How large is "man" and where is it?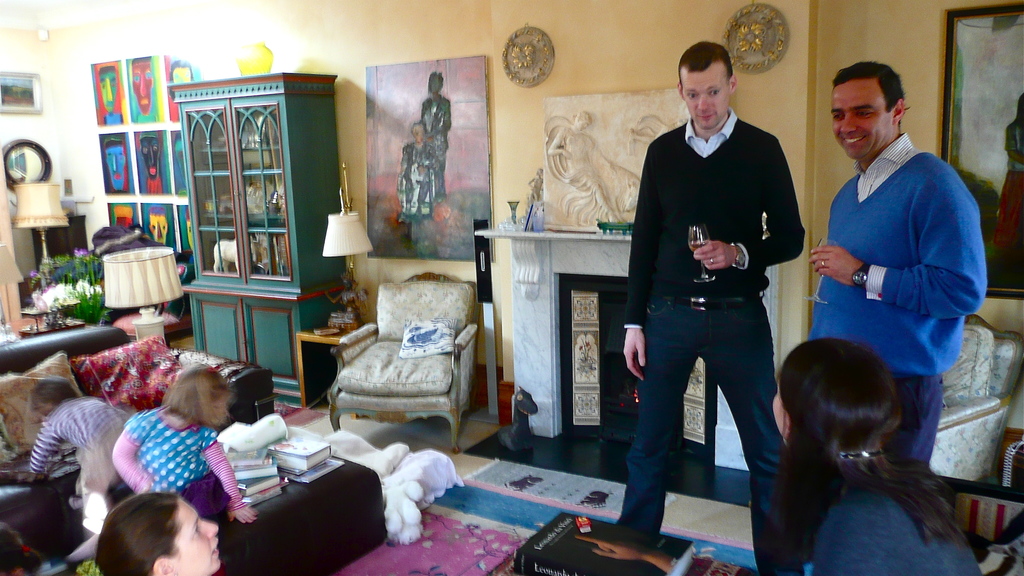
Bounding box: [left=394, top=129, right=440, bottom=229].
